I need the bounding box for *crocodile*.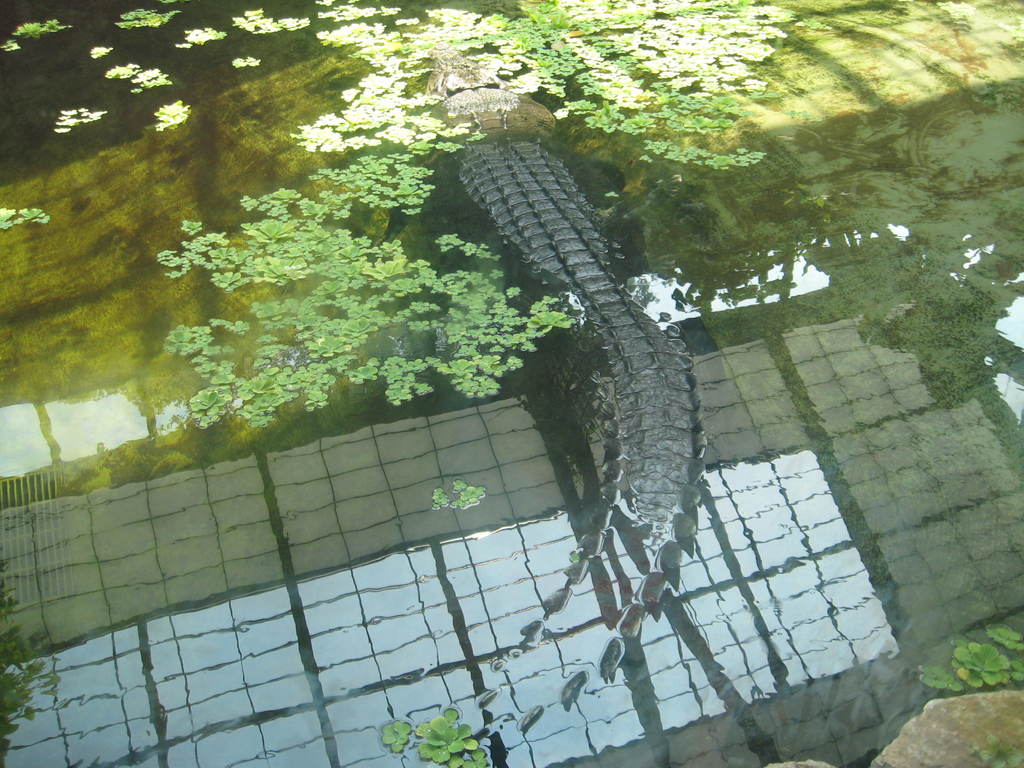
Here it is: {"left": 375, "top": 41, "right": 706, "bottom": 767}.
